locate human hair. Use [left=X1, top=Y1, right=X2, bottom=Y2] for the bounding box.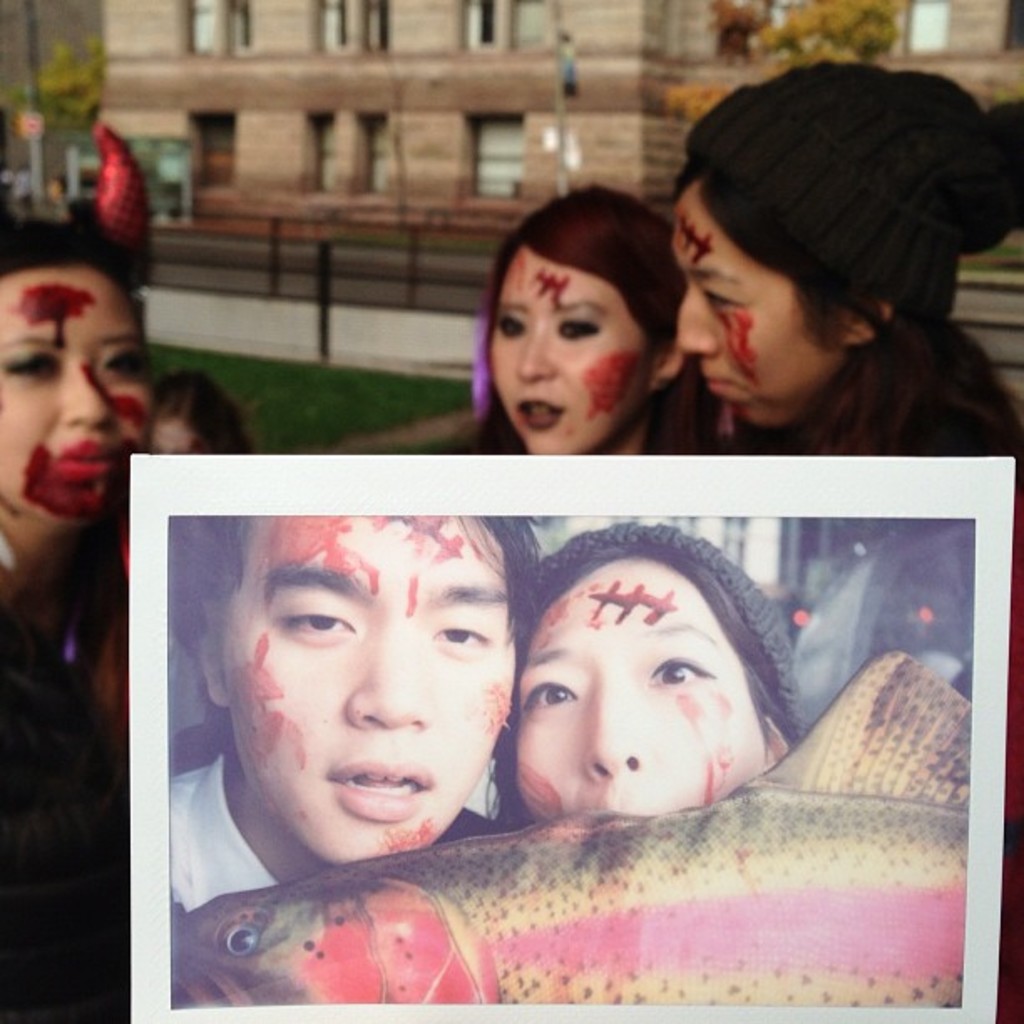
[left=480, top=540, right=791, bottom=828].
